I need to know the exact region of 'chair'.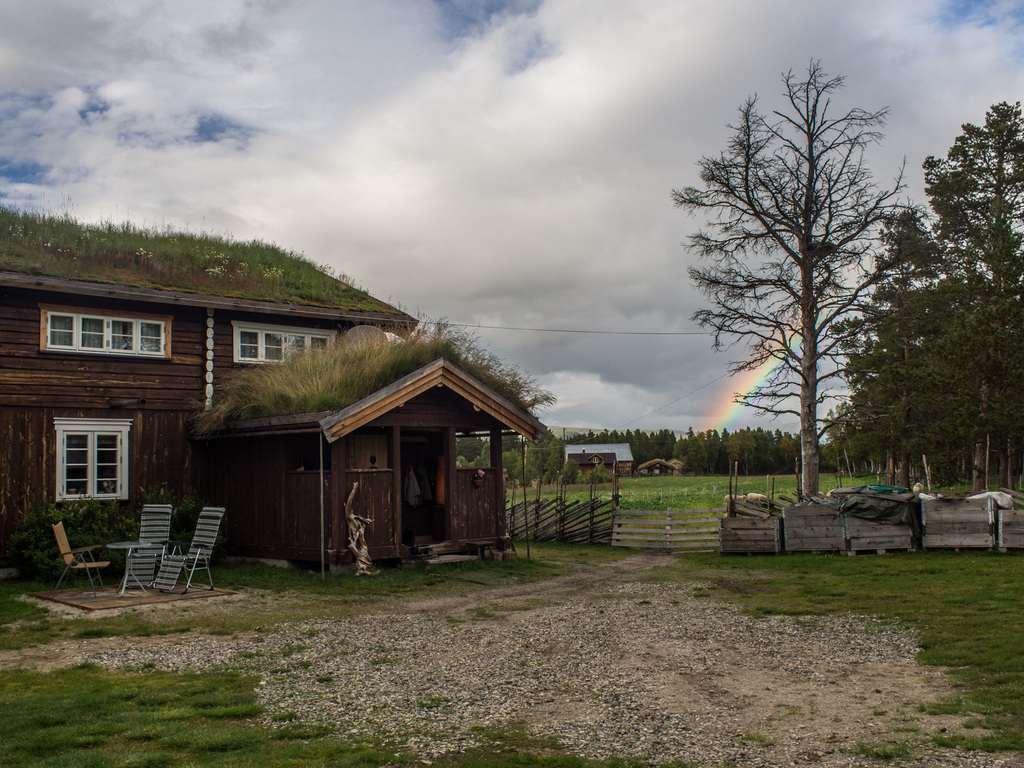
Region: crop(152, 506, 225, 597).
